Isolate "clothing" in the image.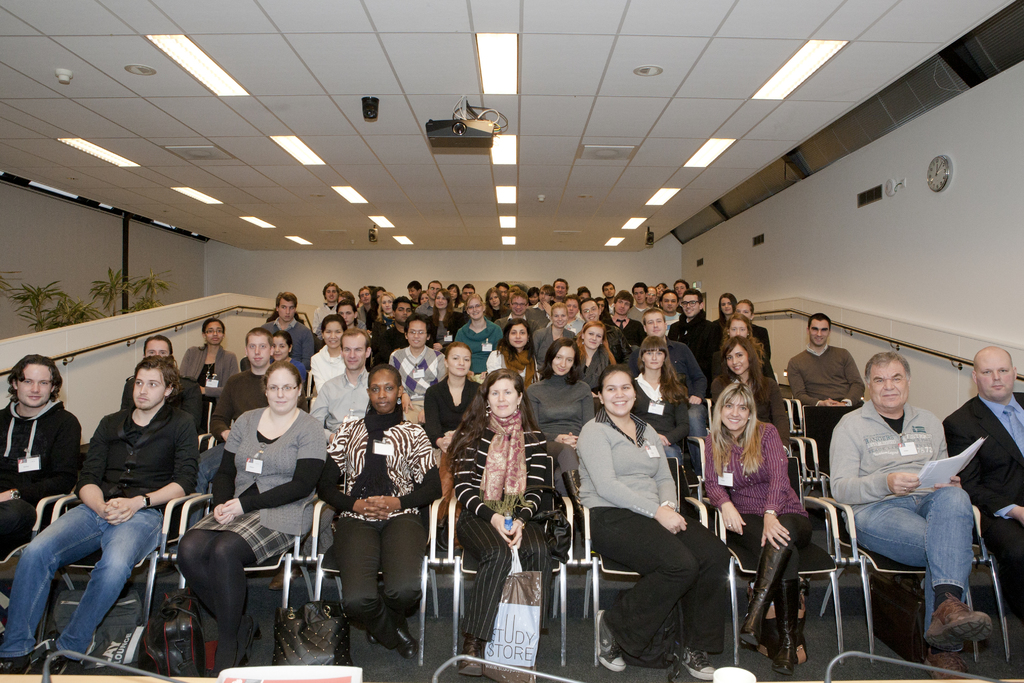
Isolated region: BBox(431, 311, 465, 336).
